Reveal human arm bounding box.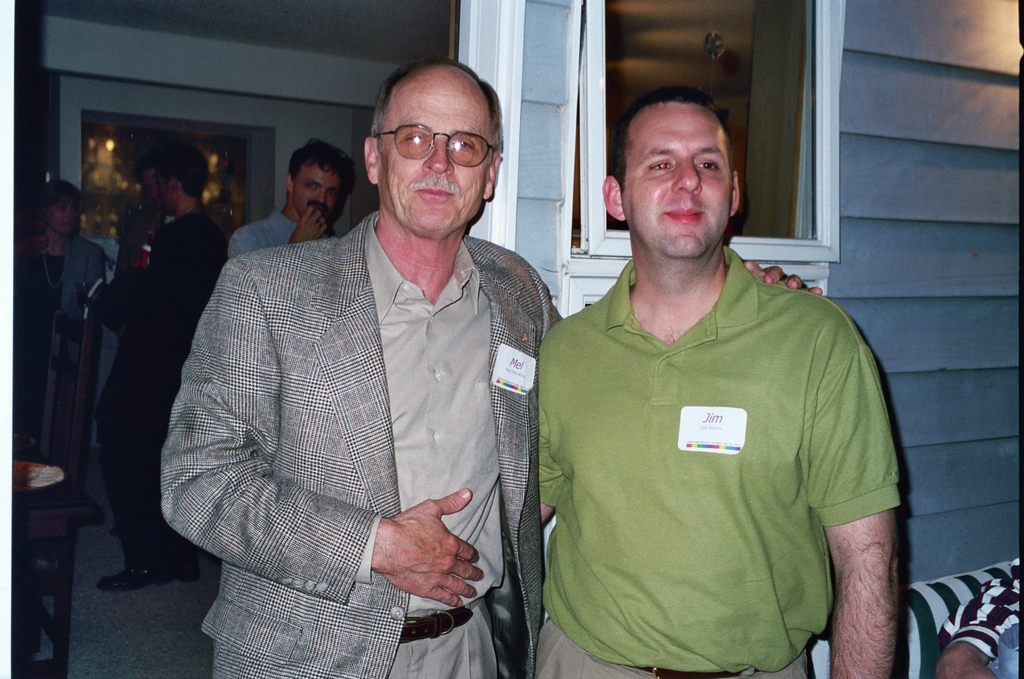
Revealed: bbox(541, 255, 824, 329).
